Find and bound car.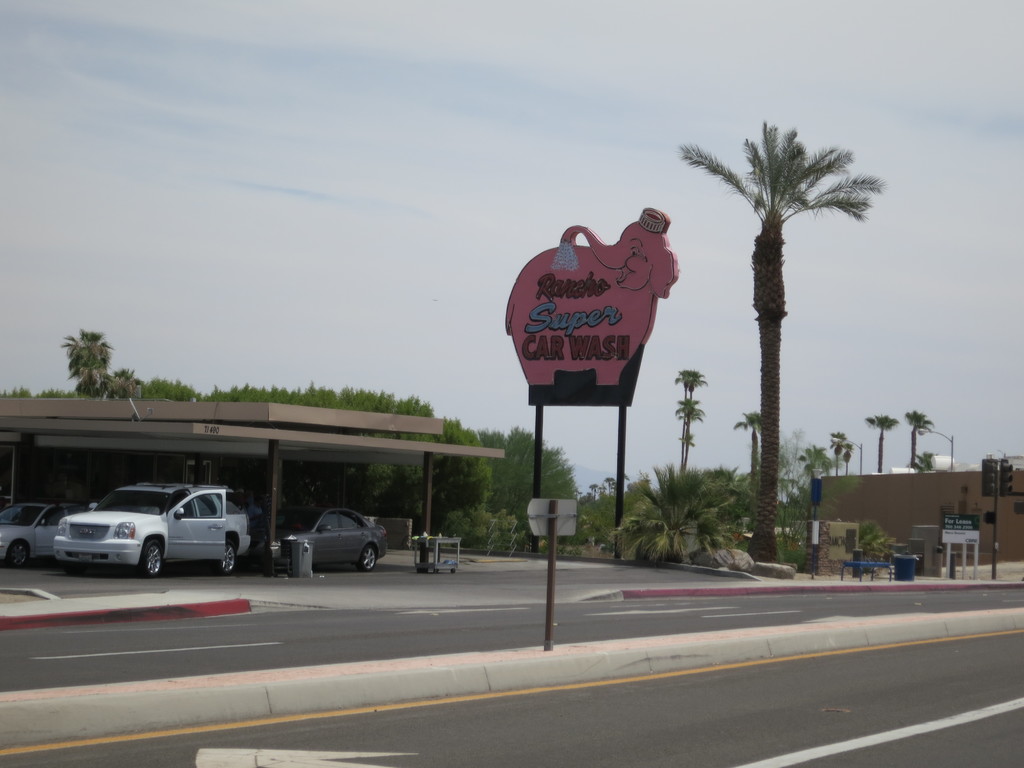
Bound: locate(255, 504, 387, 572).
